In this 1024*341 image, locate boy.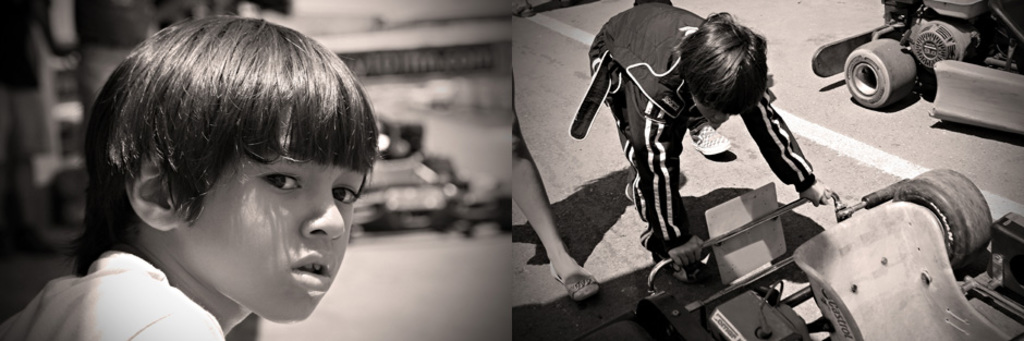
Bounding box: <region>563, 0, 833, 279</region>.
